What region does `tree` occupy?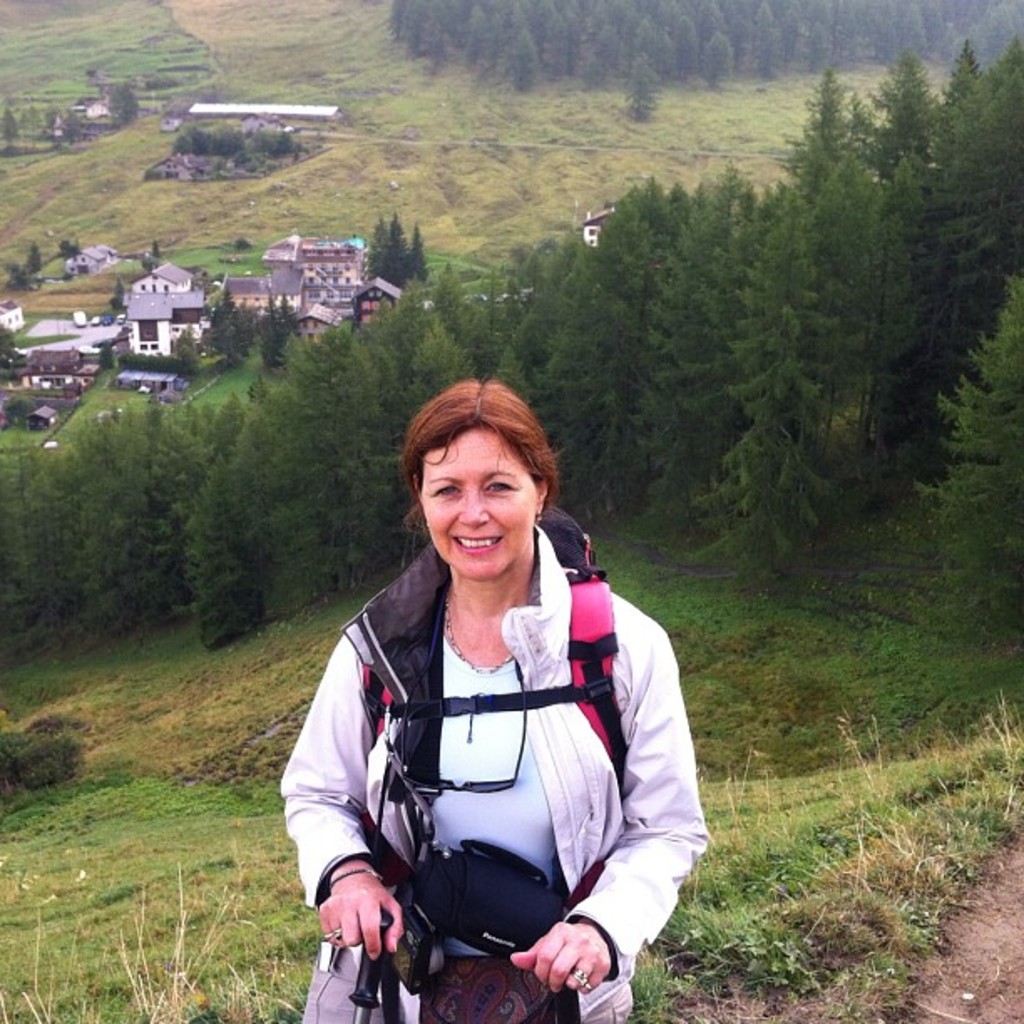
<box>780,139,862,392</box>.
